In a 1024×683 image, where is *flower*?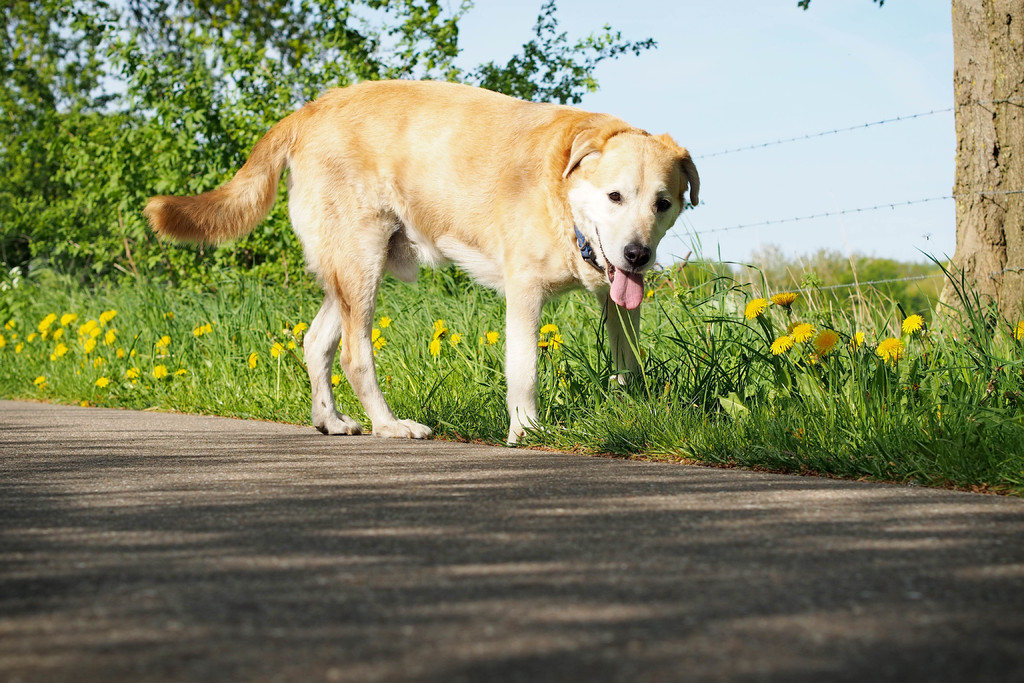
bbox(786, 320, 819, 345).
